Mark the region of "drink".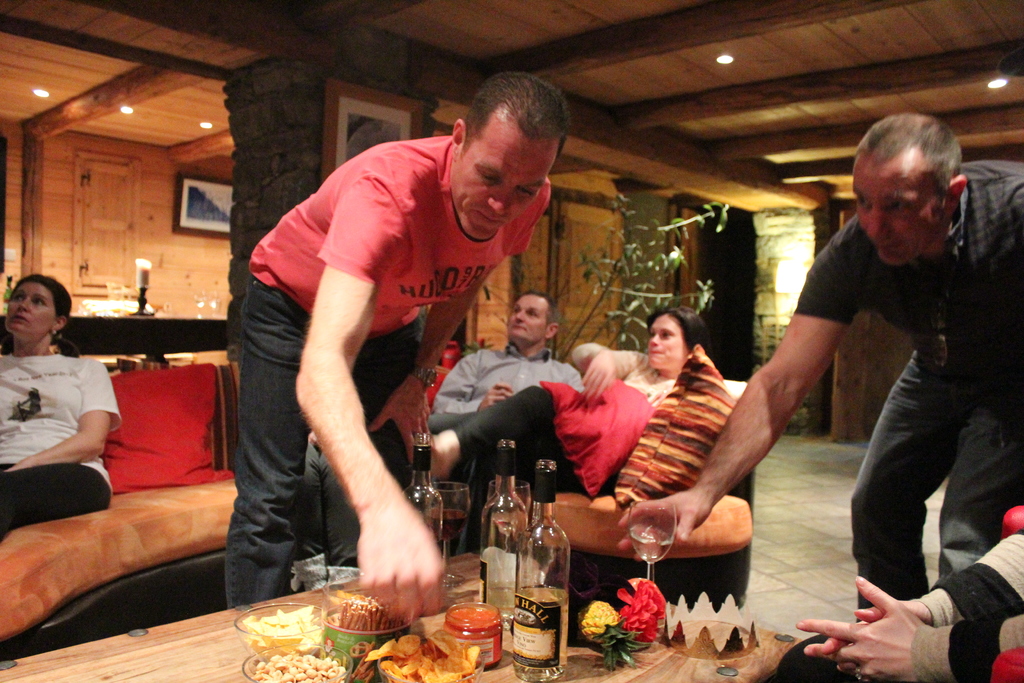
Region: box(517, 461, 574, 677).
